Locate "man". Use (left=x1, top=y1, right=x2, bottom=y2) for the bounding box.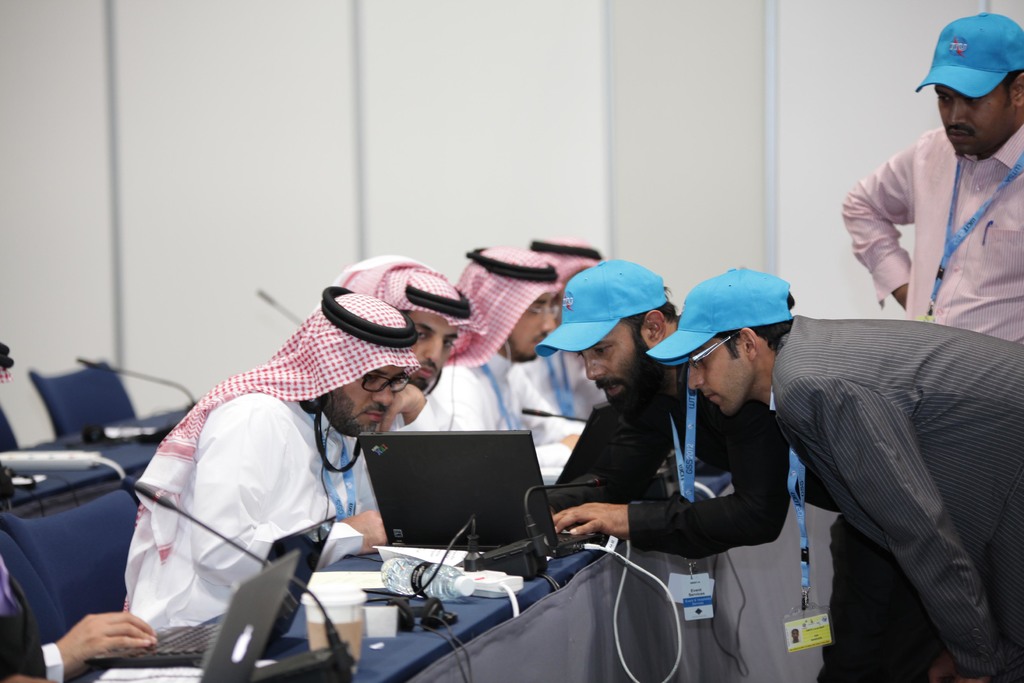
(left=0, top=340, right=159, bottom=682).
